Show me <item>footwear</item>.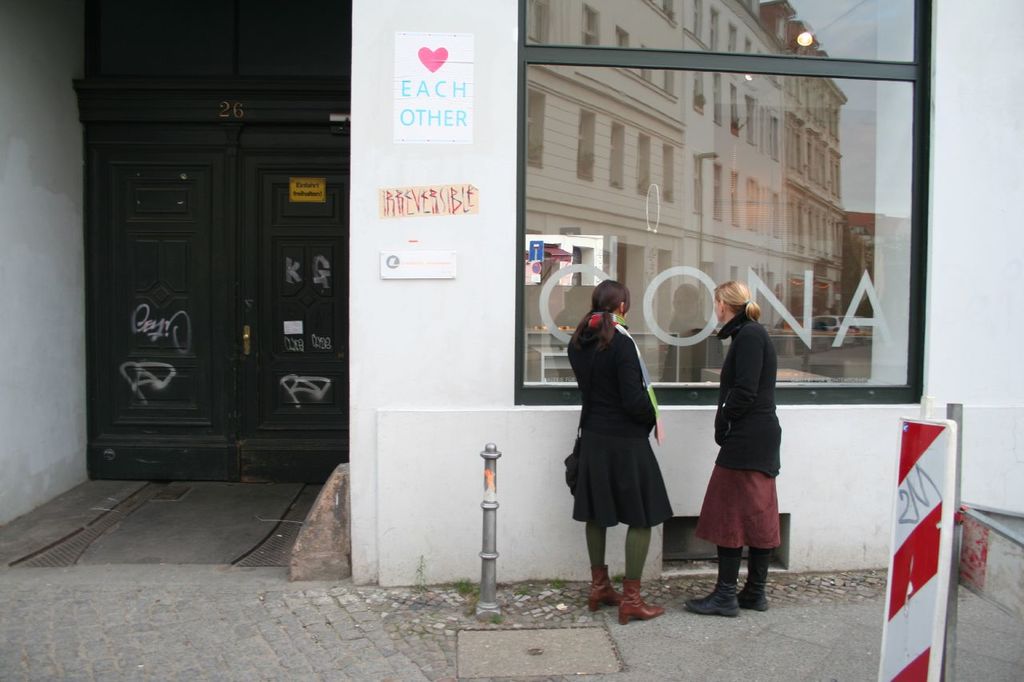
<item>footwear</item> is here: crop(618, 578, 666, 621).
